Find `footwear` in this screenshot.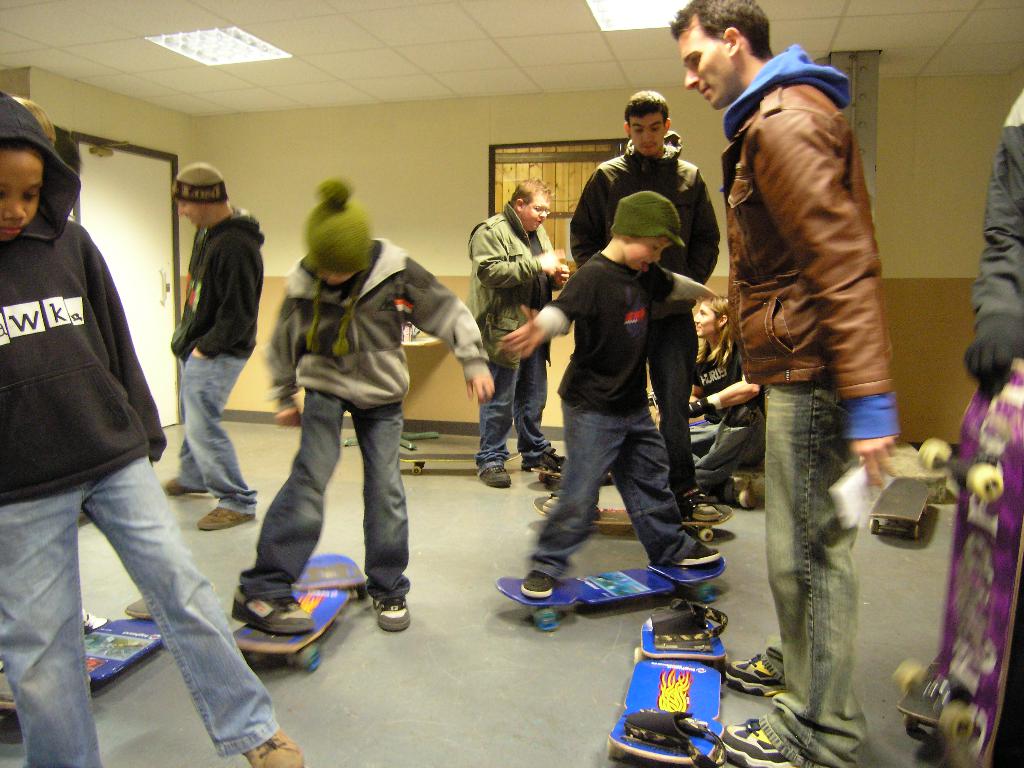
The bounding box for `footwear` is x1=230 y1=586 x2=317 y2=635.
